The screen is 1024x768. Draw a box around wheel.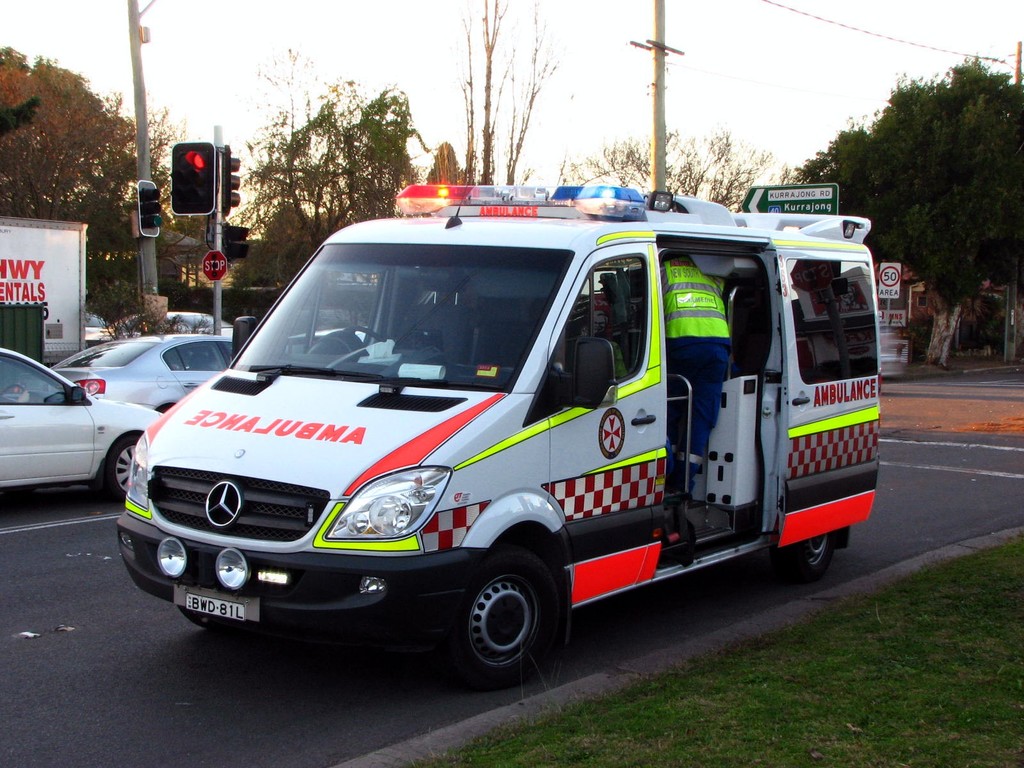
[left=103, top=431, right=145, bottom=506].
